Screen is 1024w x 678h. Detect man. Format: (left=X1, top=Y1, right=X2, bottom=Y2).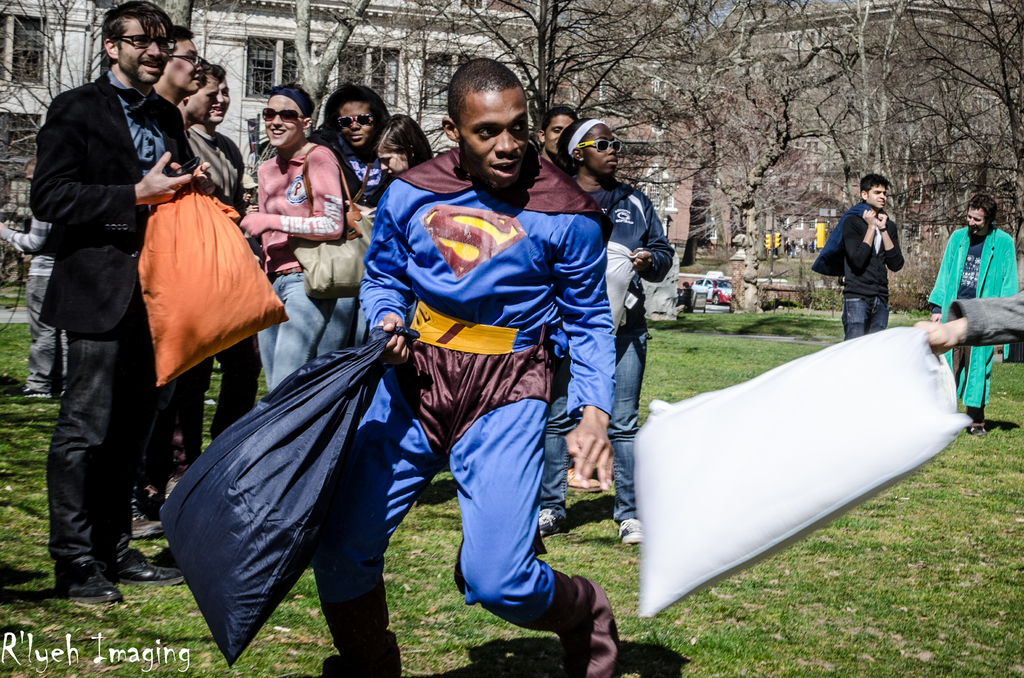
(left=135, top=31, right=180, bottom=541).
